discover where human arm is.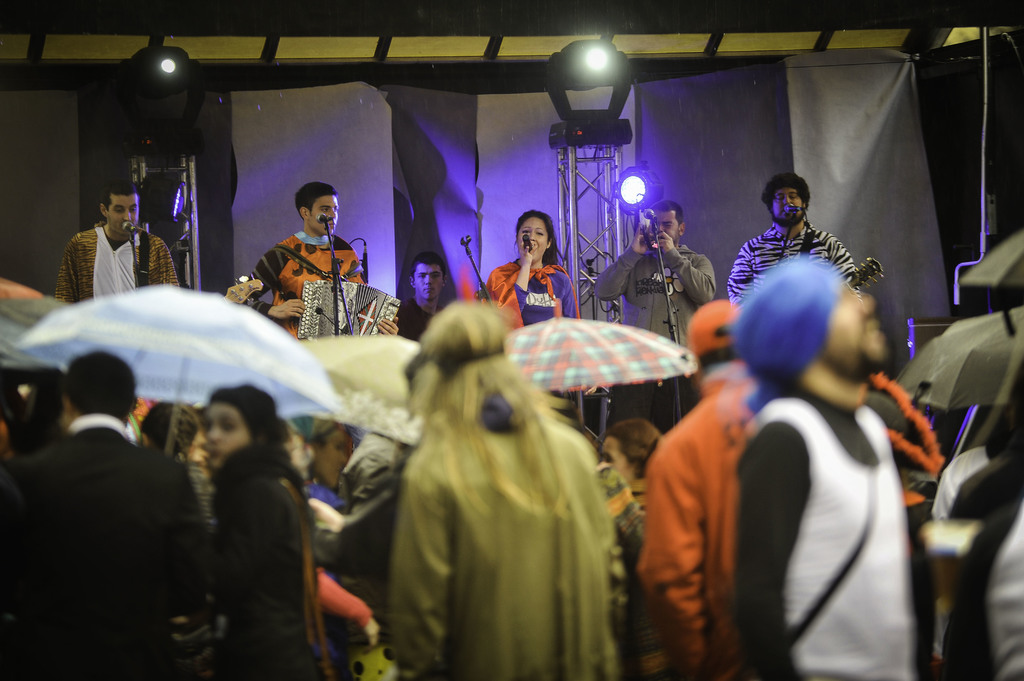
Discovered at [left=825, top=235, right=863, bottom=294].
